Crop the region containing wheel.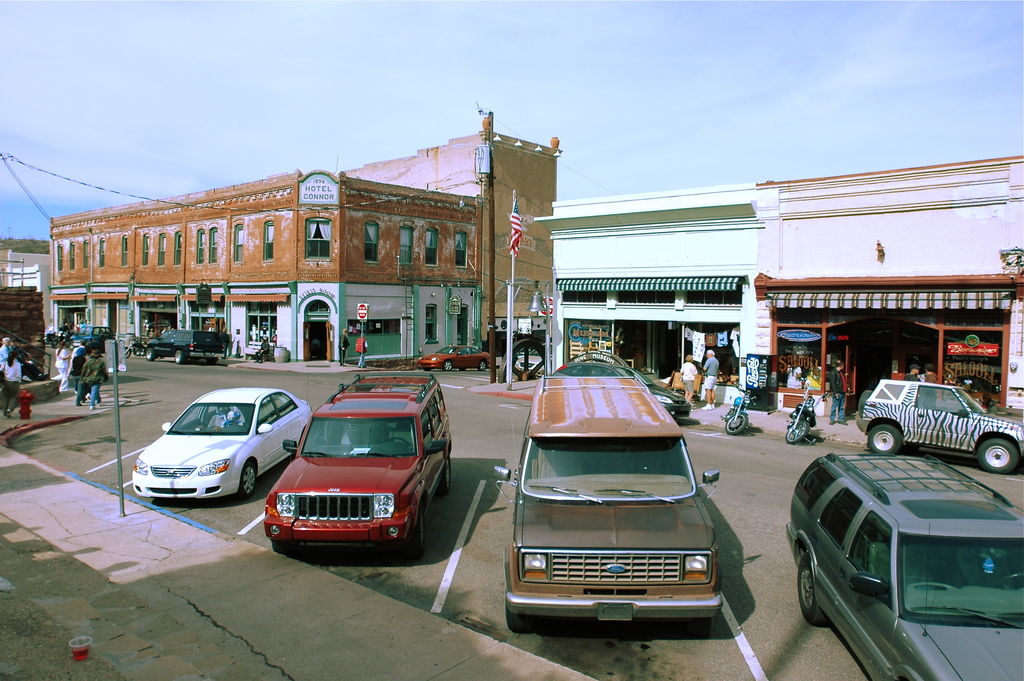
Crop region: box=[867, 424, 900, 454].
